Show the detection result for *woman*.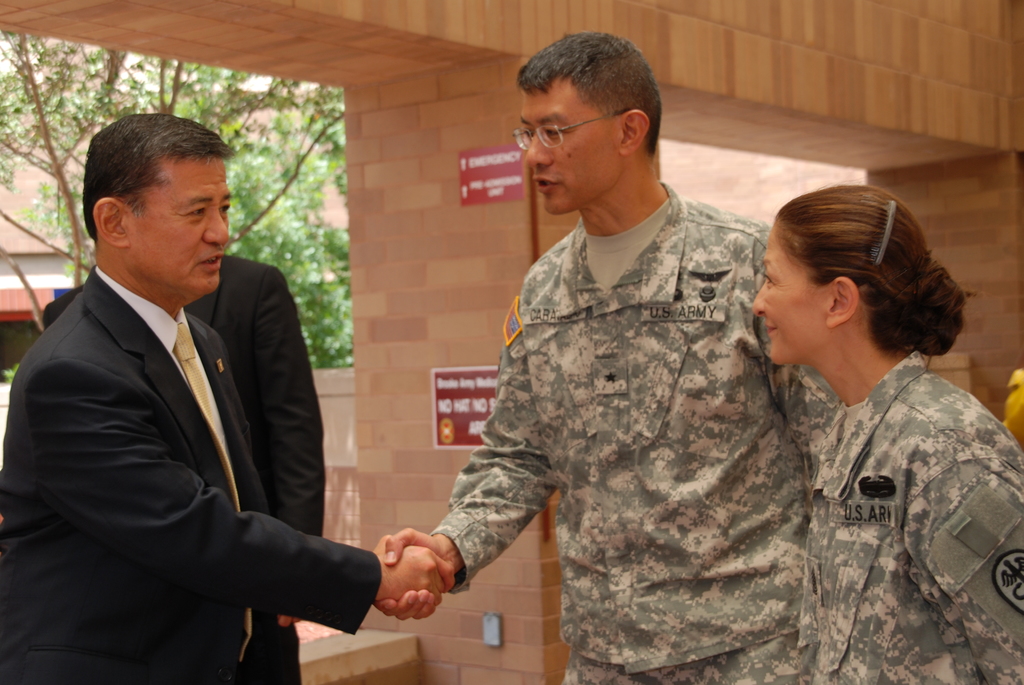
(727, 197, 1016, 684).
